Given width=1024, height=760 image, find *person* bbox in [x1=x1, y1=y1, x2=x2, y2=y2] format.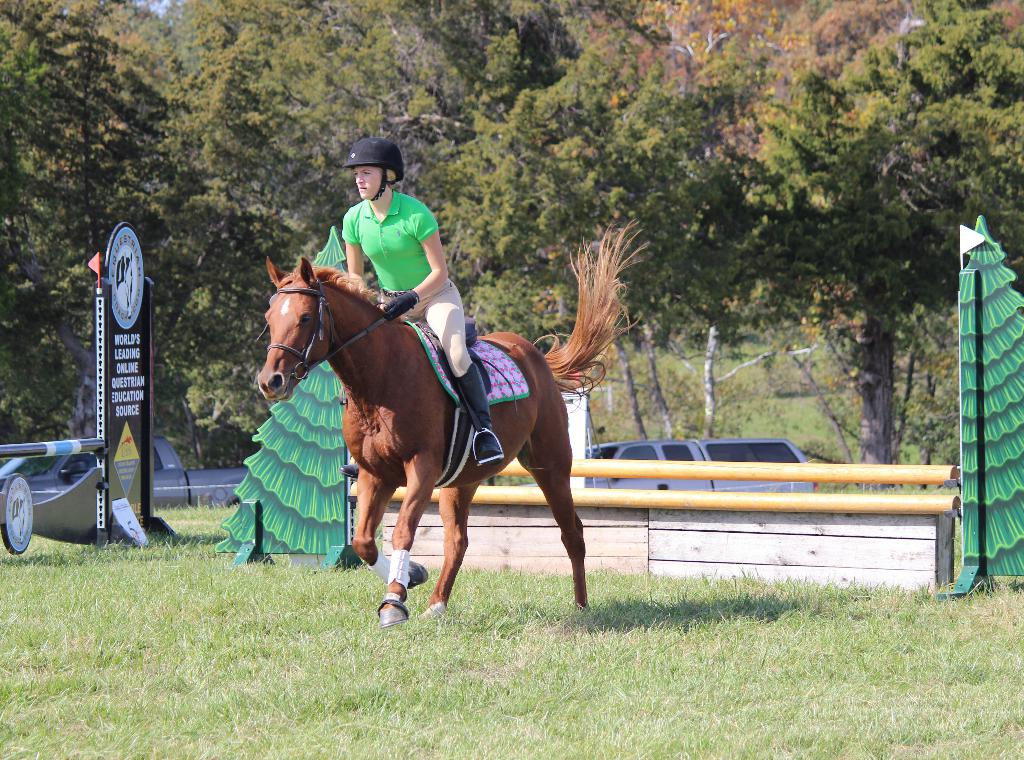
[x1=340, y1=133, x2=508, y2=469].
